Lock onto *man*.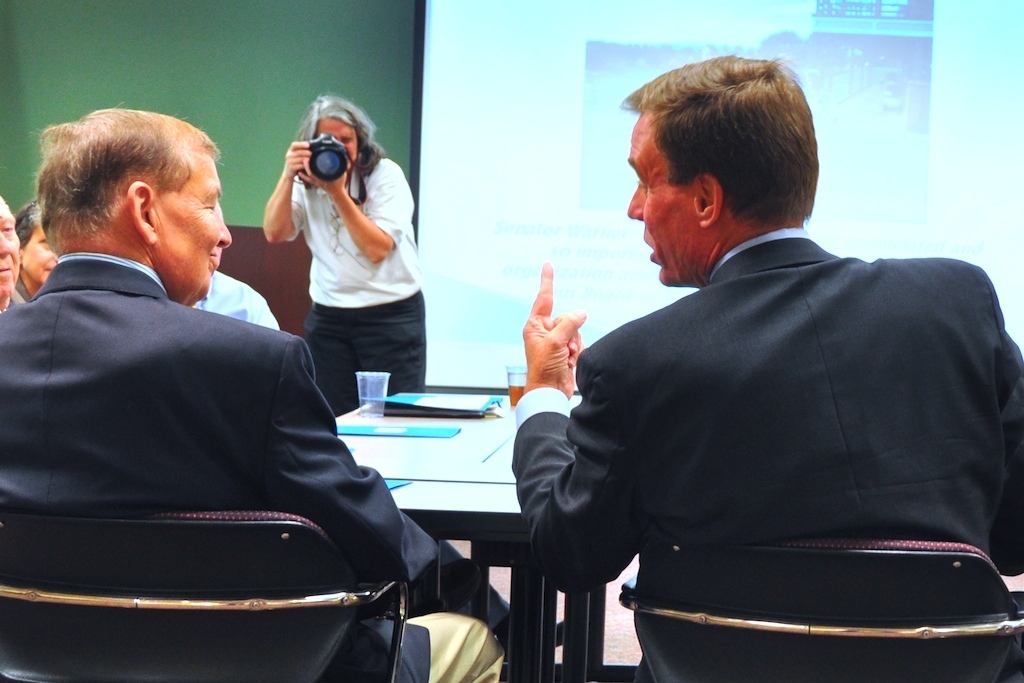
Locked: crop(518, 56, 1023, 682).
